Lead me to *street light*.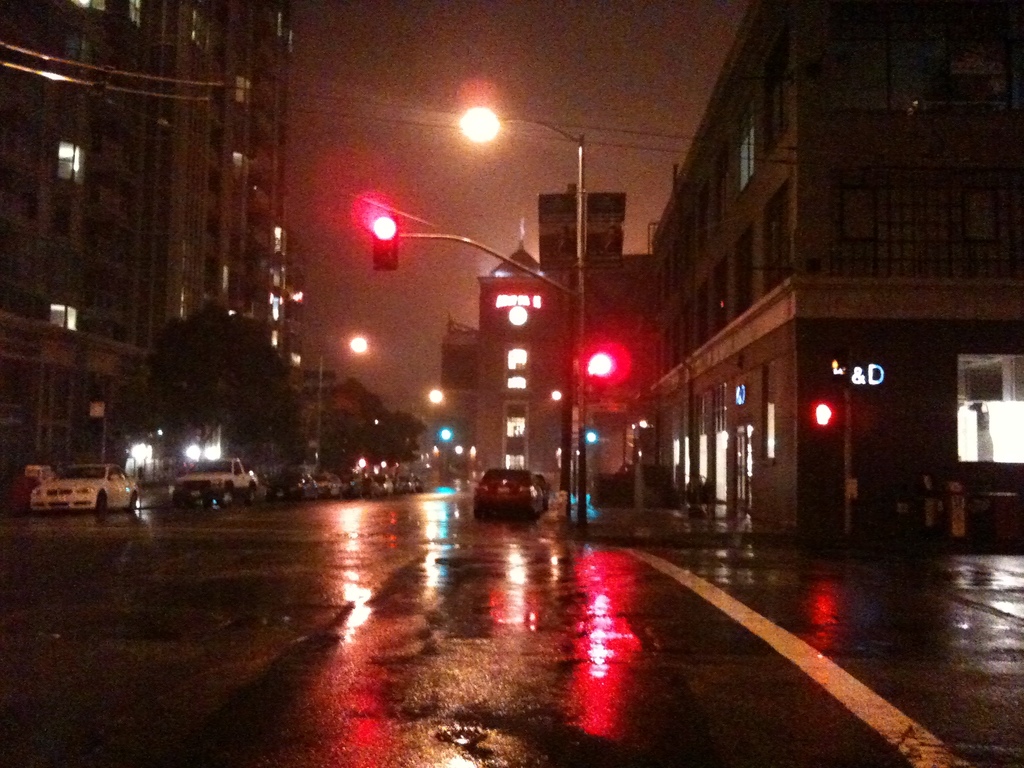
Lead to [310,336,374,463].
